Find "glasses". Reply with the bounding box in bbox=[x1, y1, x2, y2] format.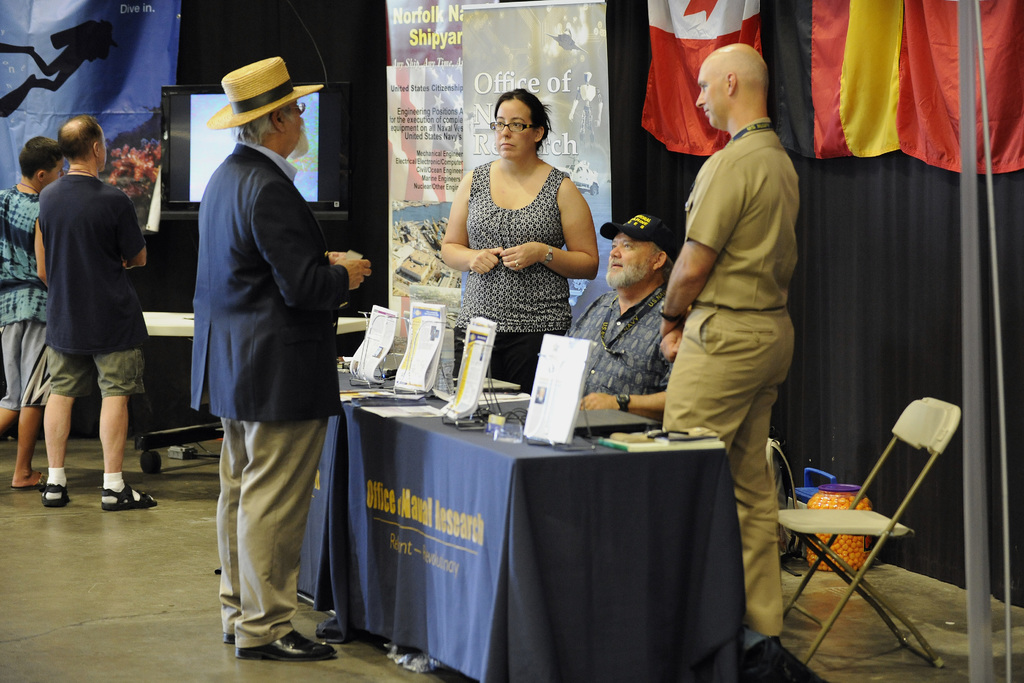
bbox=[486, 122, 535, 131].
